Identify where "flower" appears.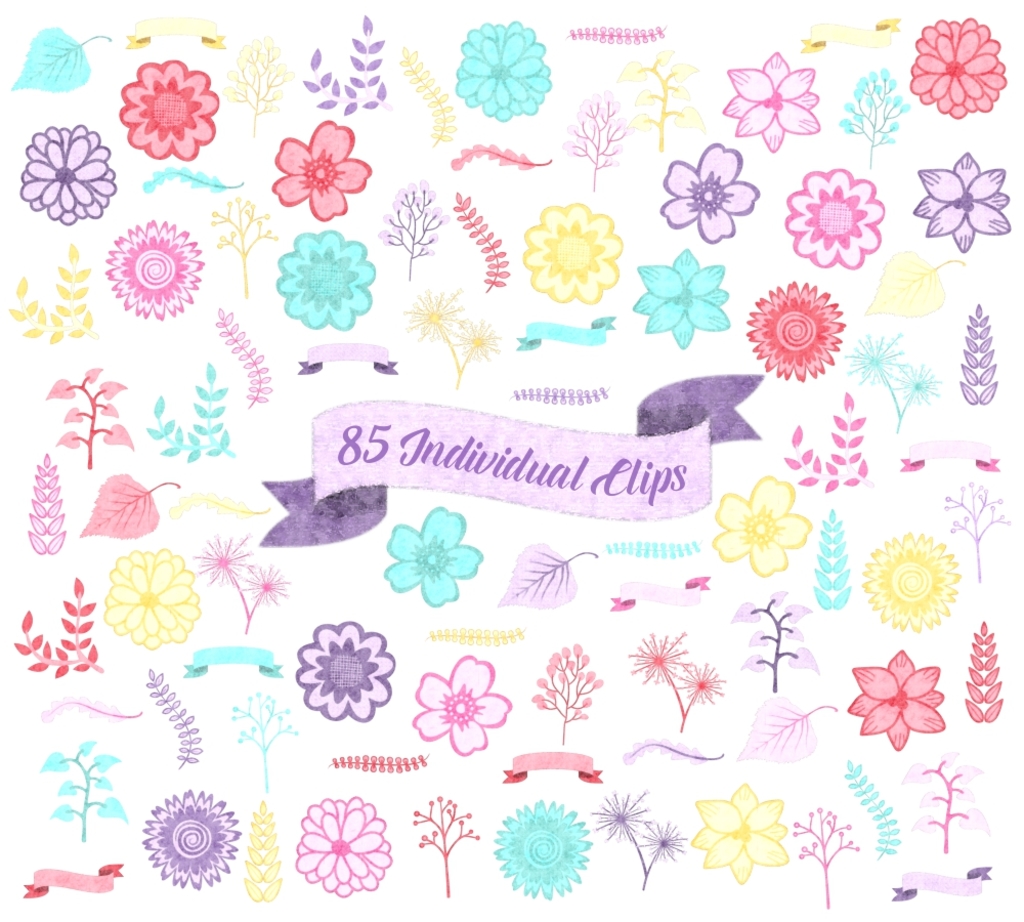
Appears at 298,799,391,897.
